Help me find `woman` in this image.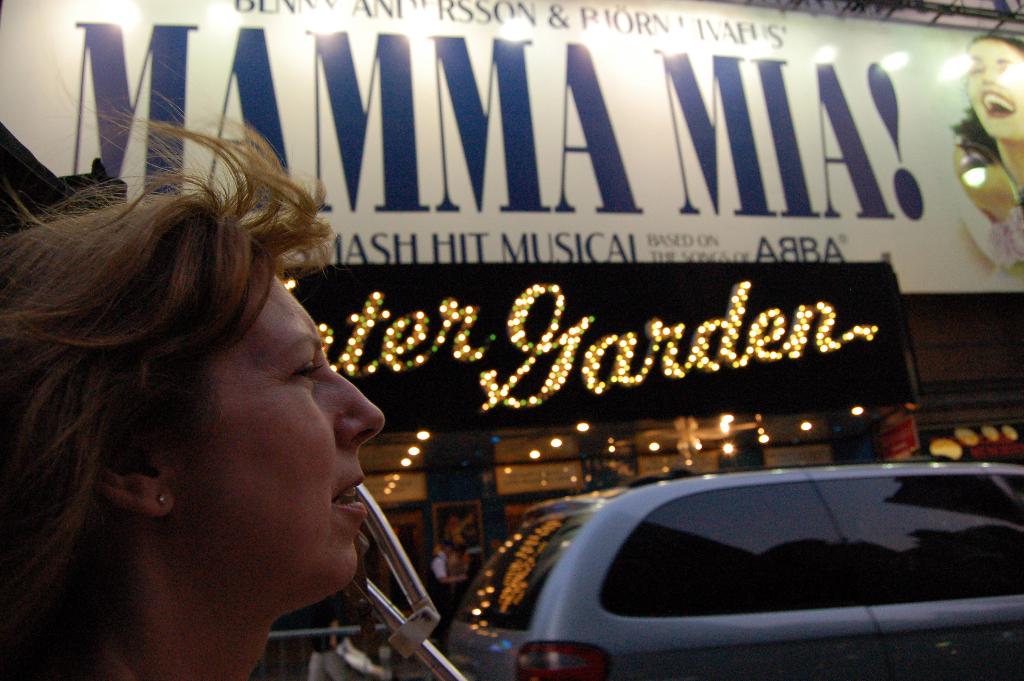
Found it: (0, 56, 381, 680).
